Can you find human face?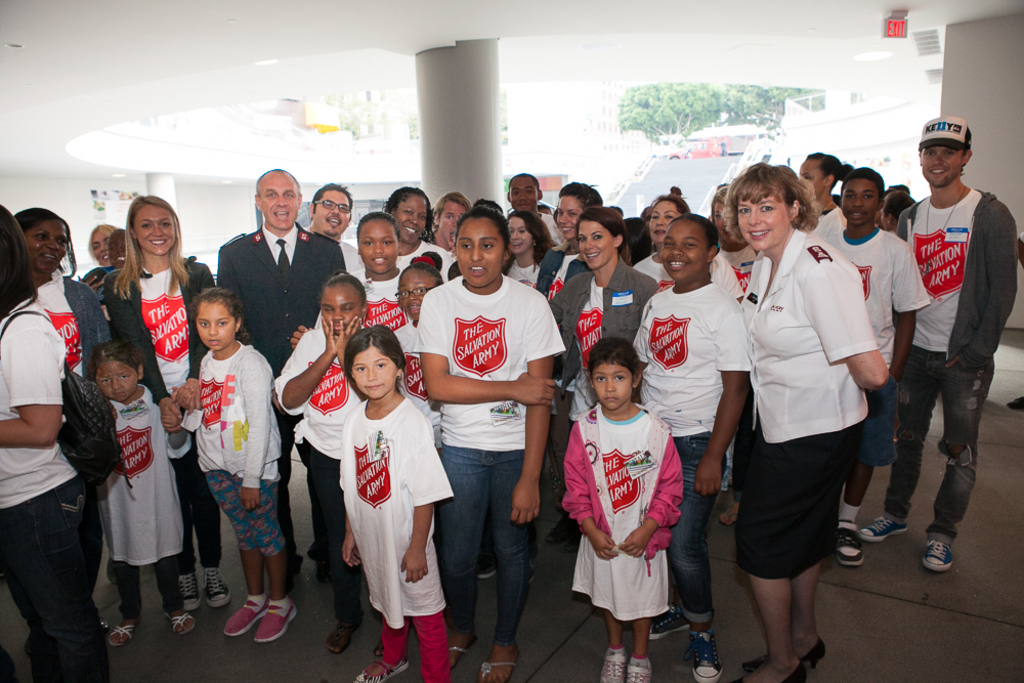
Yes, bounding box: box=[554, 194, 587, 242].
